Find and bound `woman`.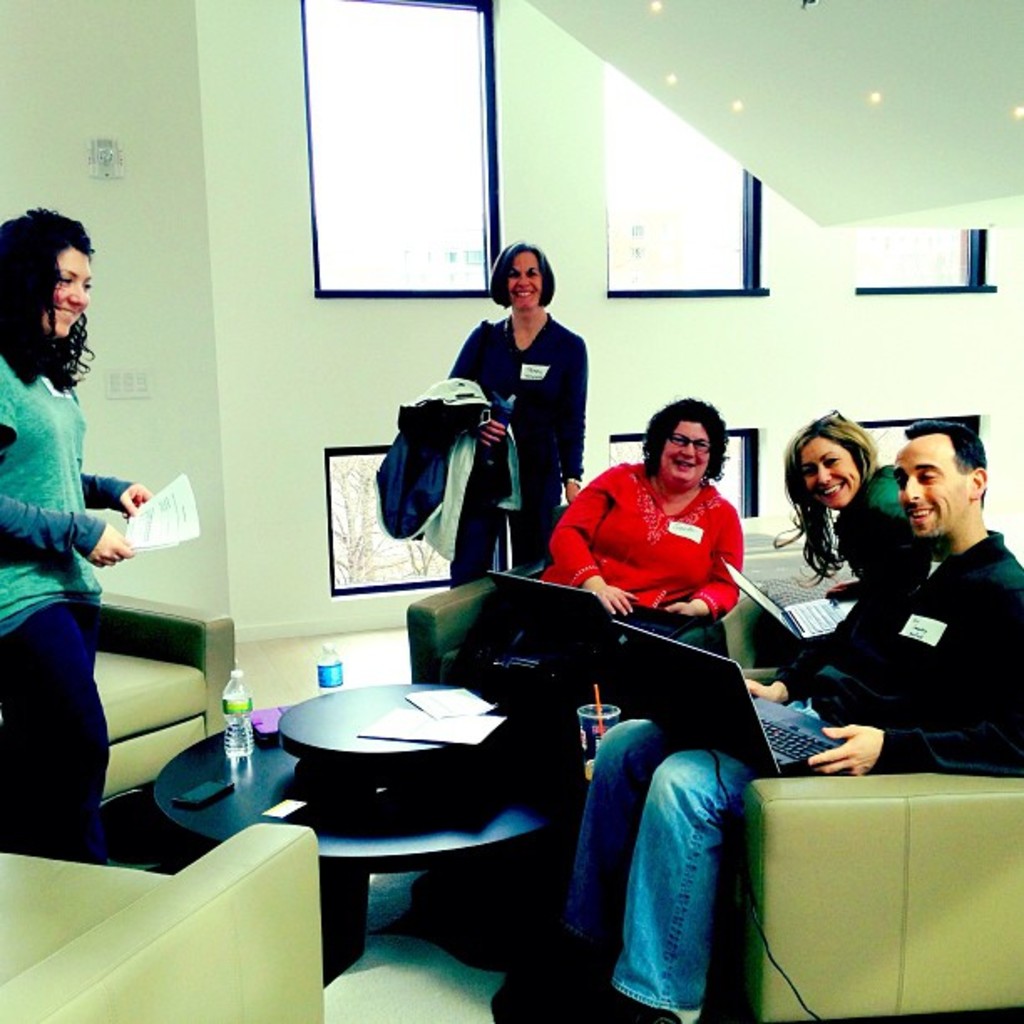
Bound: x1=743, y1=412, x2=944, y2=708.
